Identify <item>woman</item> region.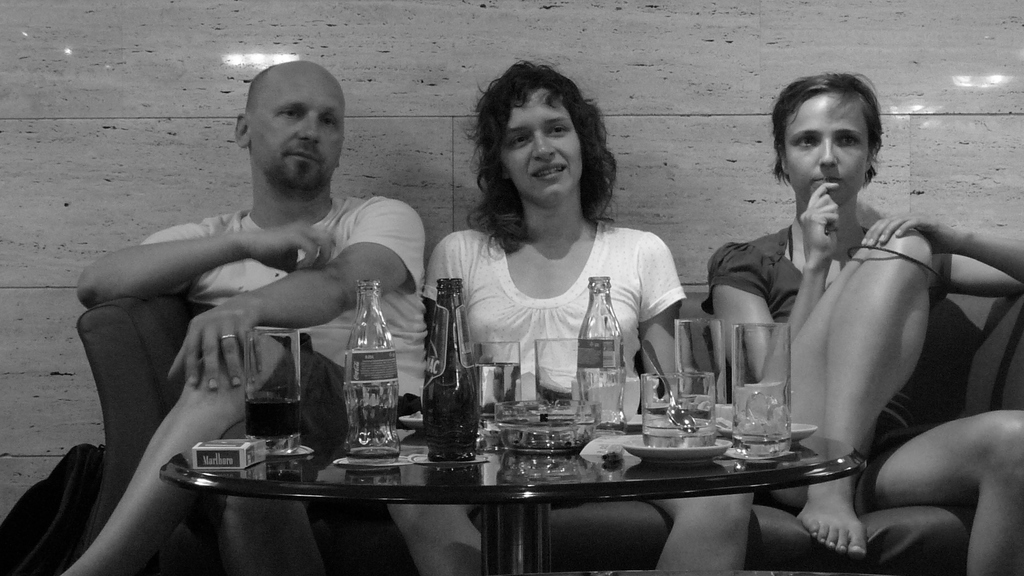
Region: [415,81,687,440].
